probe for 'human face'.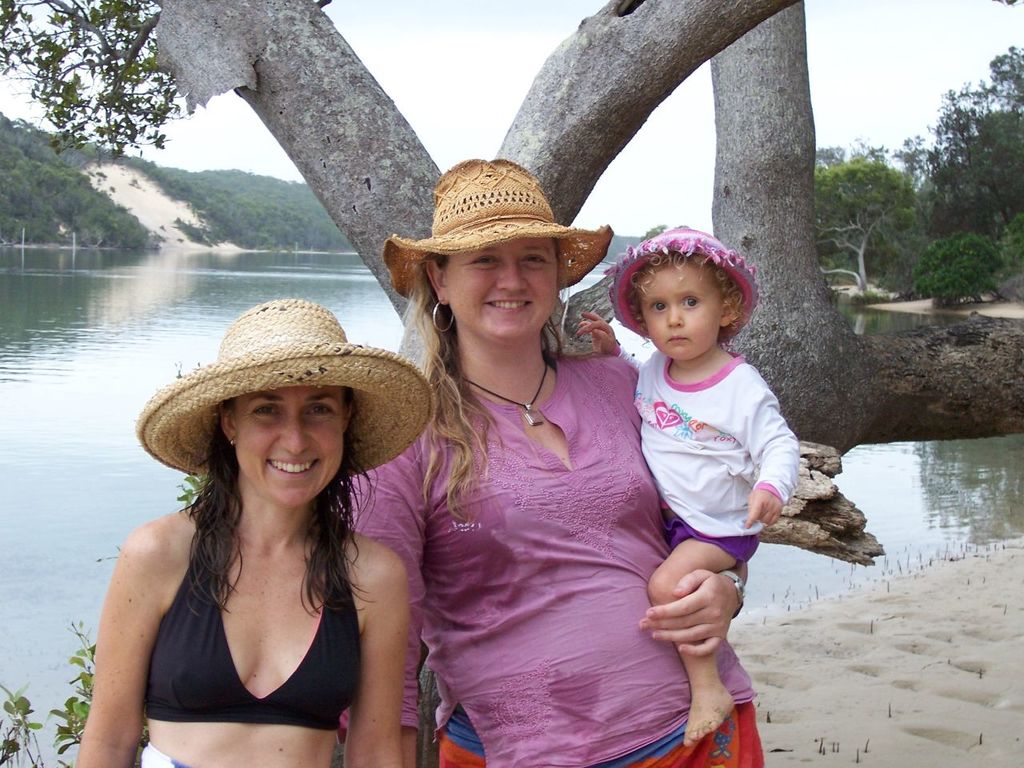
Probe result: (642, 255, 715, 361).
